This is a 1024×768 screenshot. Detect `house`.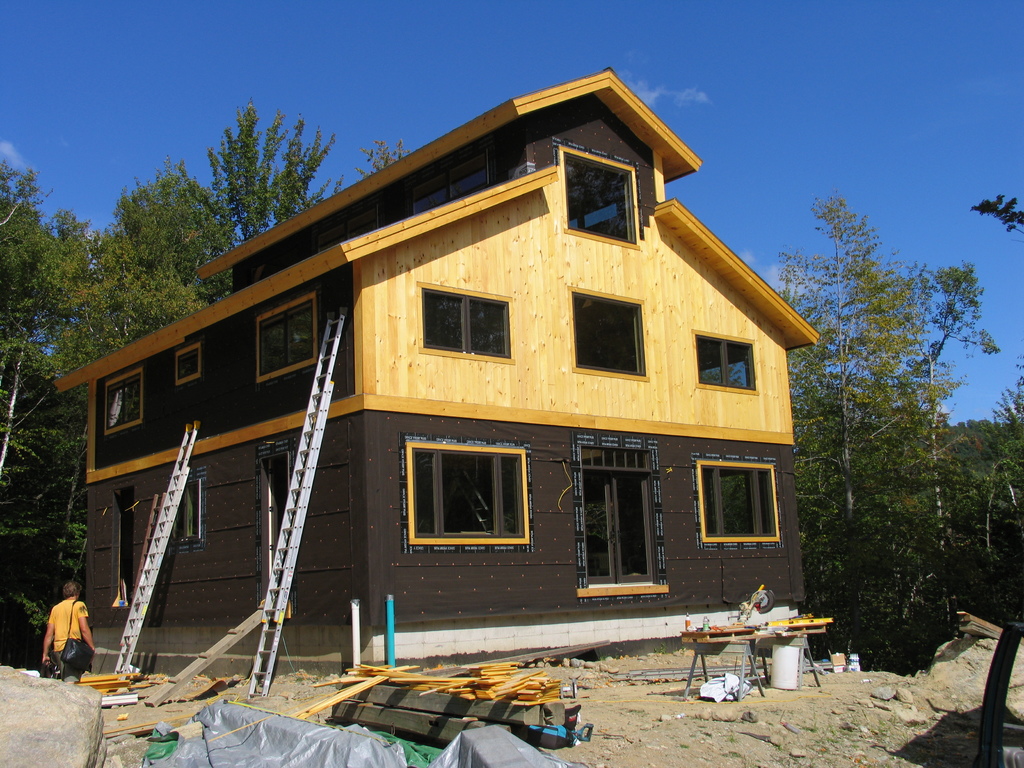
50 64 819 676.
